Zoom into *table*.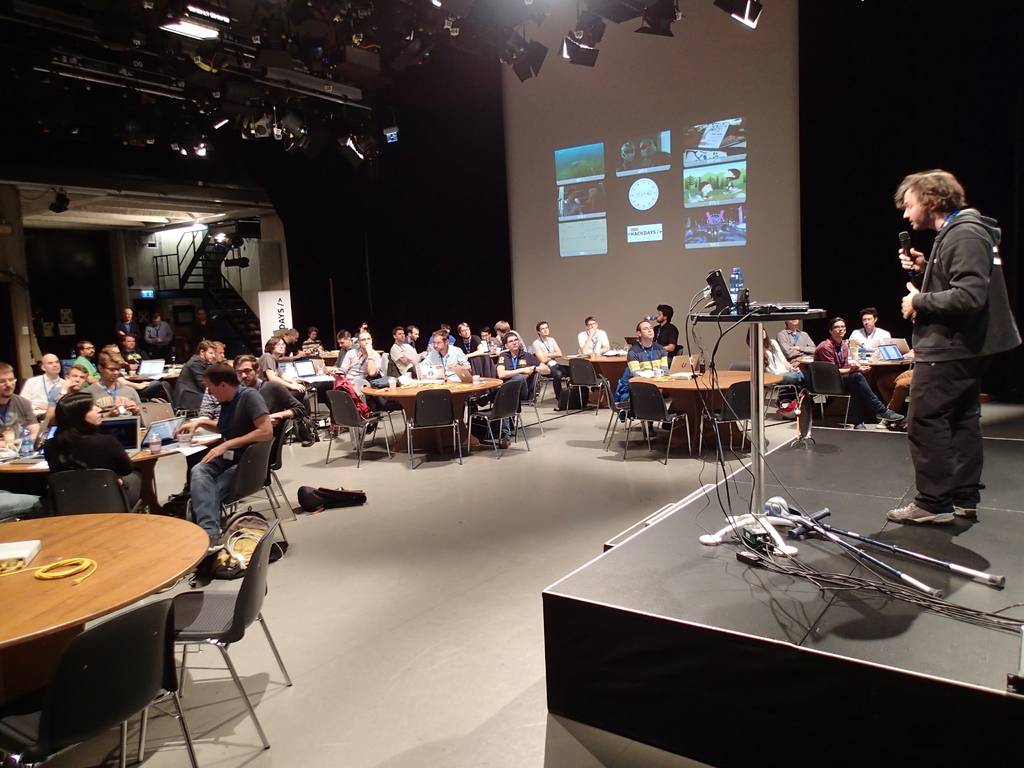
Zoom target: [left=0, top=510, right=205, bottom=653].
